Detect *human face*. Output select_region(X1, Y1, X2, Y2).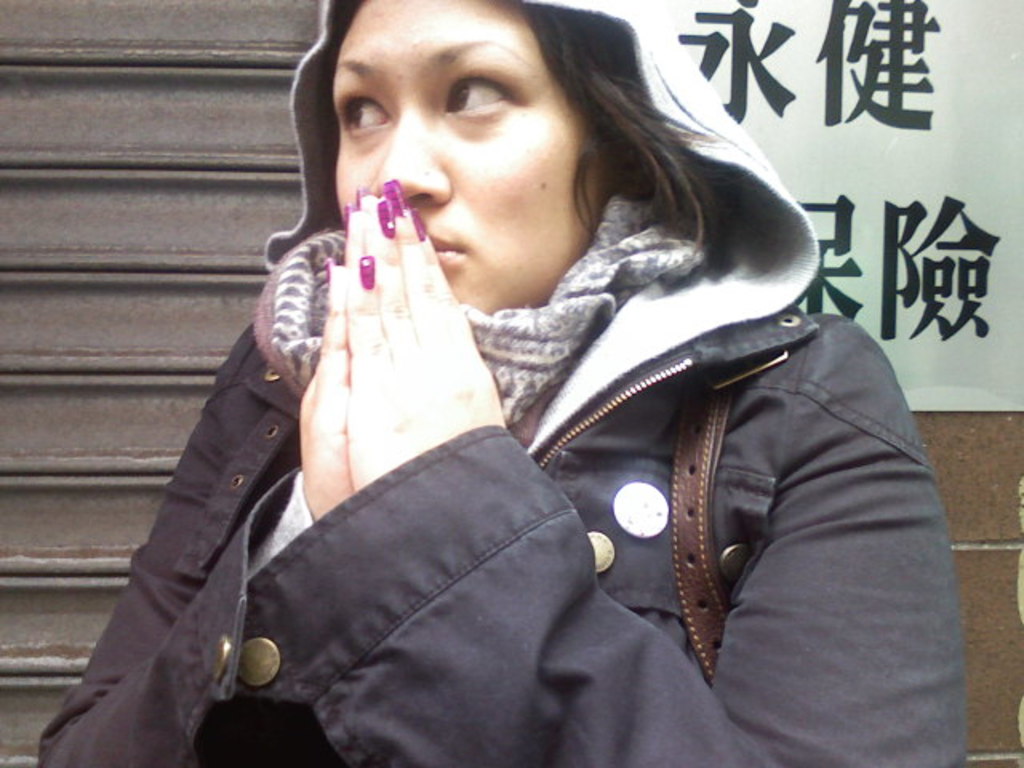
select_region(333, 0, 611, 320).
